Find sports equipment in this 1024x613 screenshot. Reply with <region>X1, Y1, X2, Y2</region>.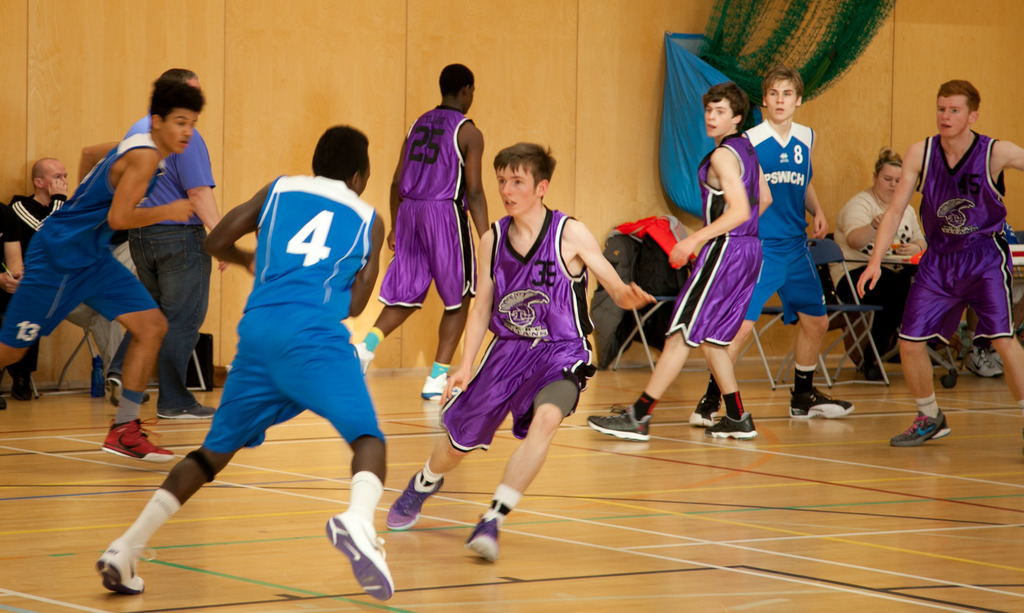
<region>104, 375, 124, 409</region>.
